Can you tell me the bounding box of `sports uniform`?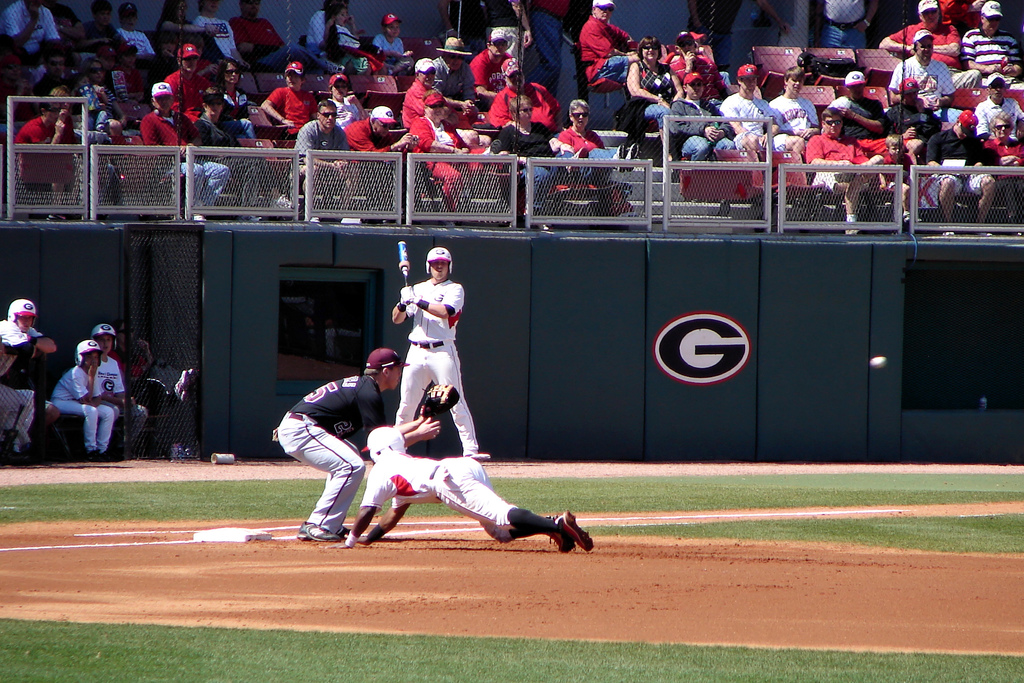
<bbox>765, 90, 827, 152</bbox>.
